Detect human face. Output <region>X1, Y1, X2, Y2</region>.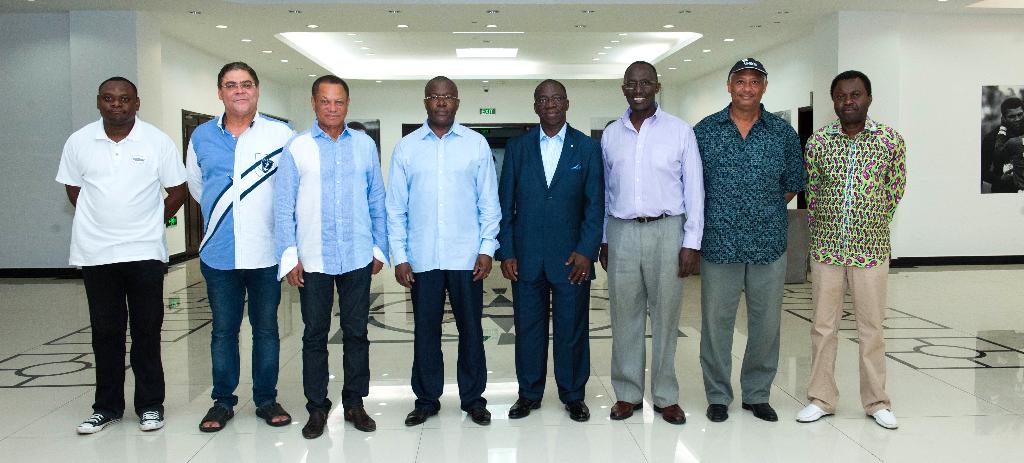
<region>829, 78, 868, 131</region>.
